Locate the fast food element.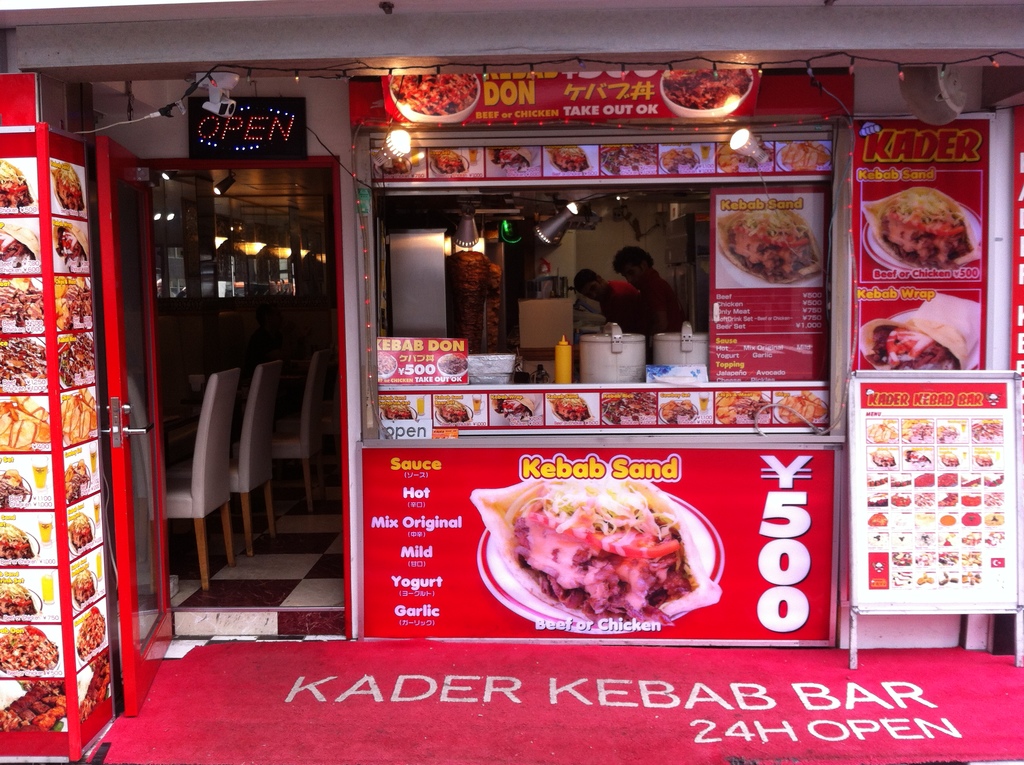
Element bbox: region(0, 578, 48, 624).
